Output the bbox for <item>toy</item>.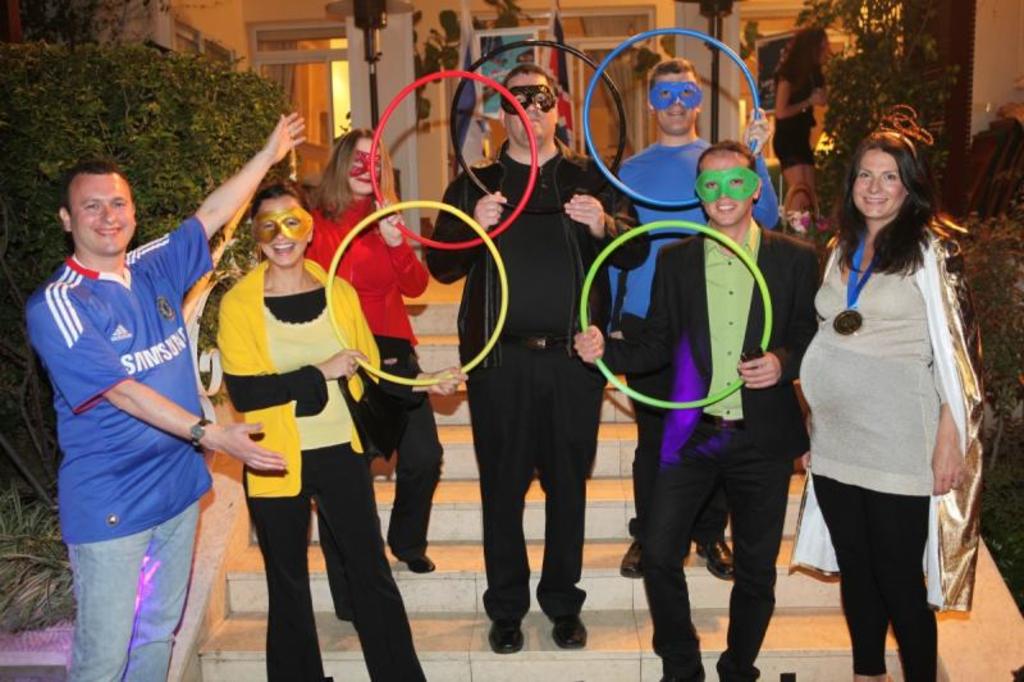
bbox(347, 146, 381, 178).
